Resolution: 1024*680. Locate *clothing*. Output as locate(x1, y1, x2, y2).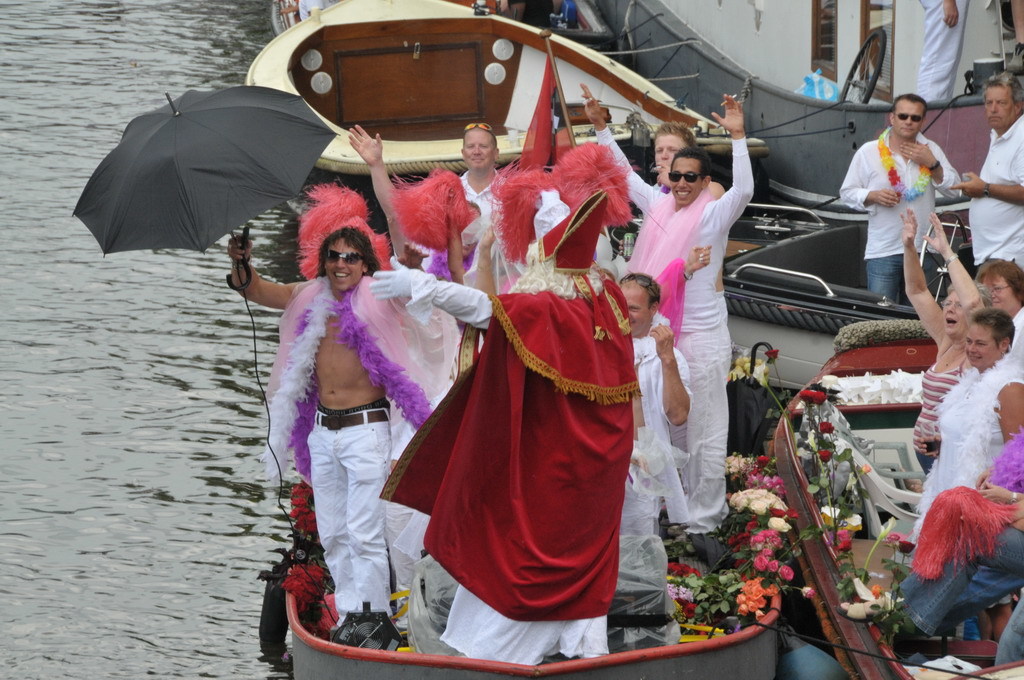
locate(525, 167, 602, 256).
